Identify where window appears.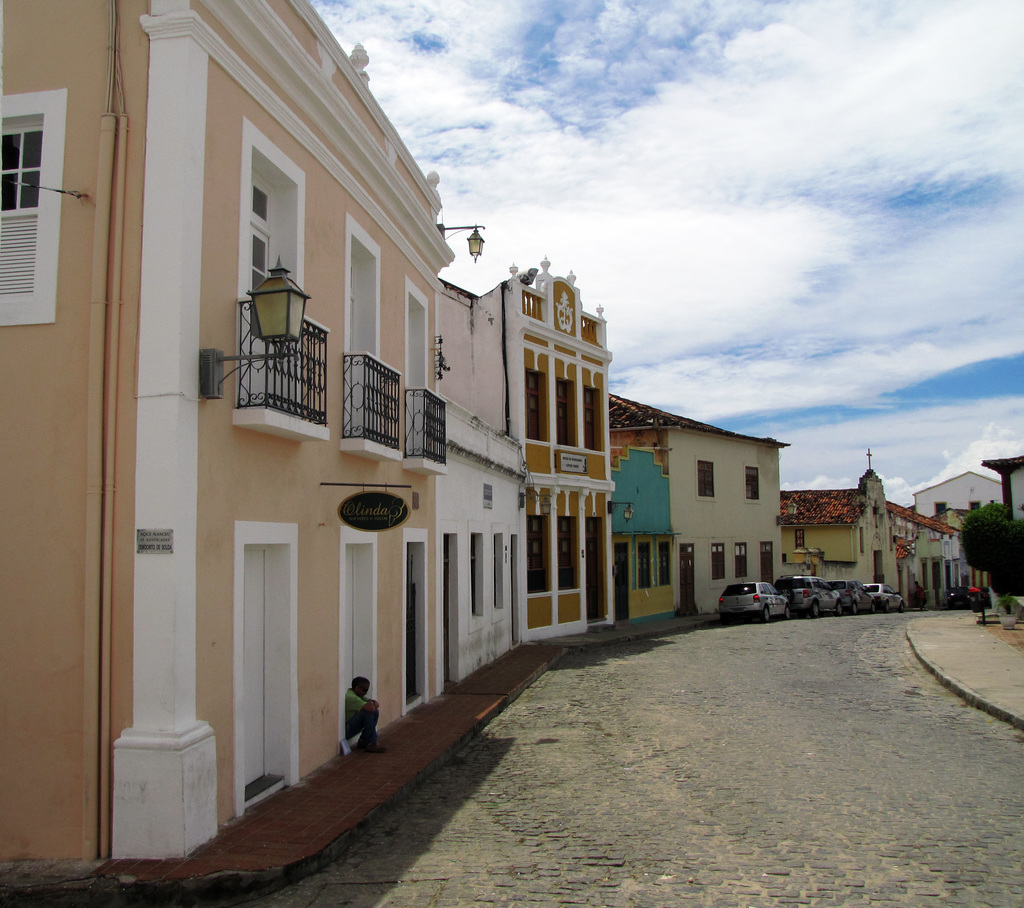
Appears at region(707, 544, 724, 578).
